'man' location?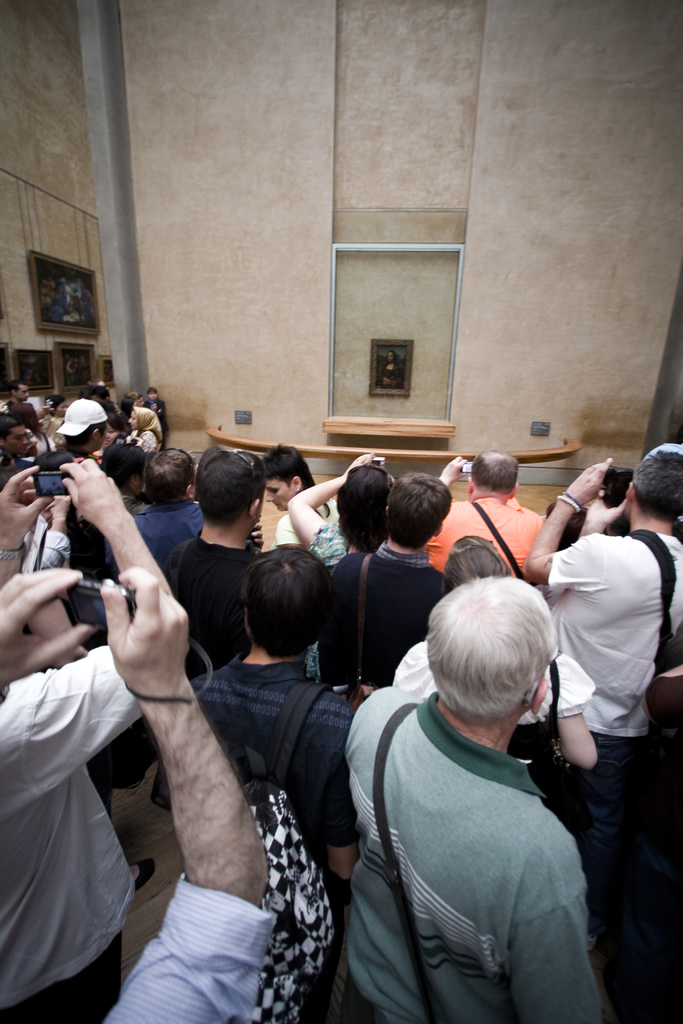
<box>0,378,29,407</box>
